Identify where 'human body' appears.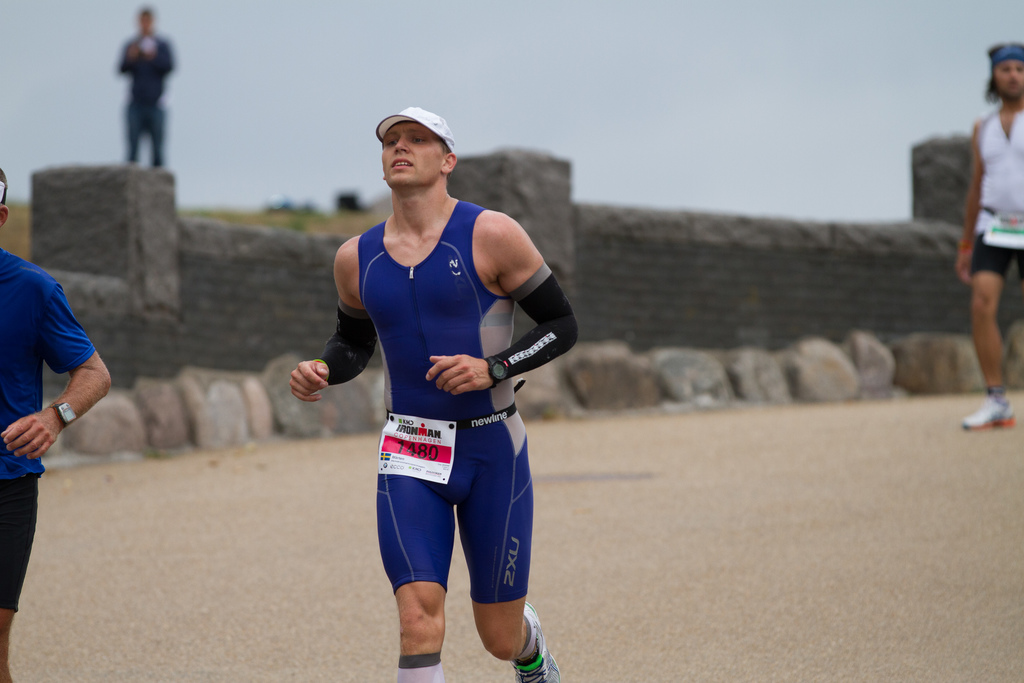
Appears at <bbox>324, 124, 577, 680</bbox>.
